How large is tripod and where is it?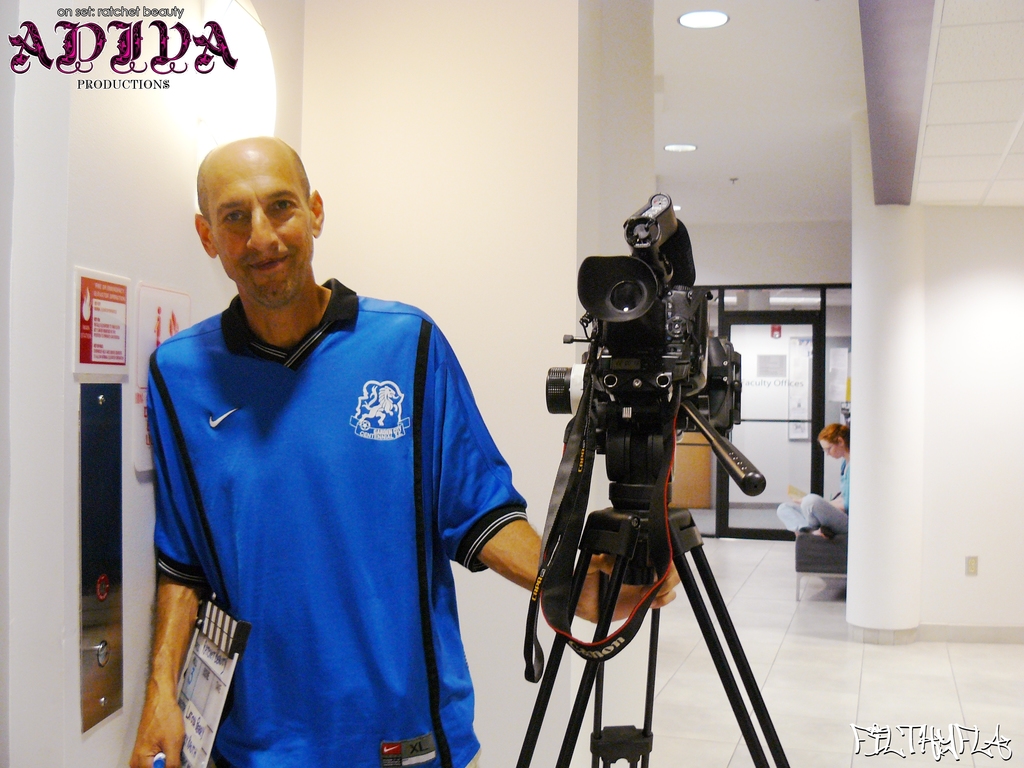
Bounding box: 516 392 788 767.
